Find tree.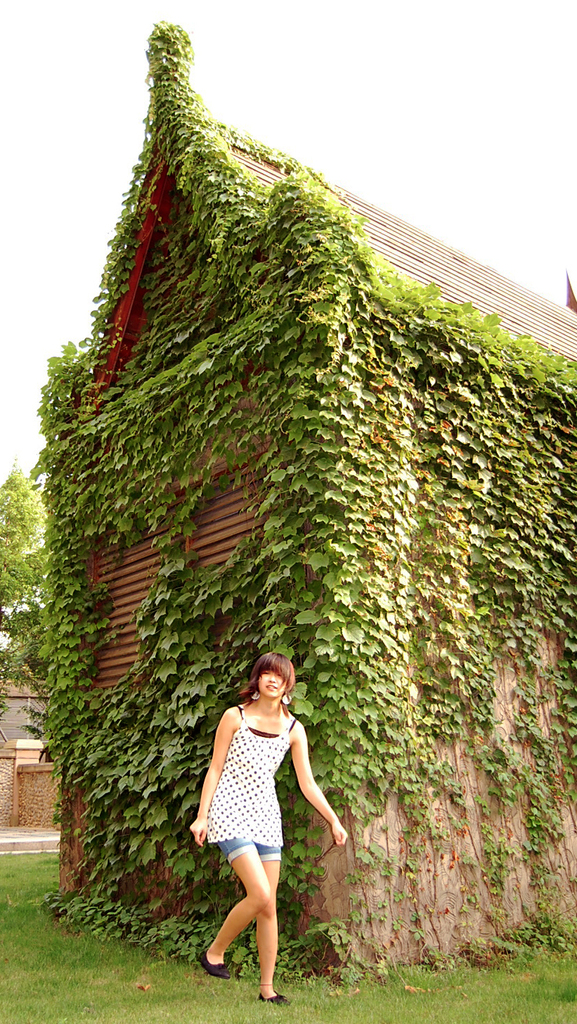
(x1=0, y1=464, x2=42, y2=678).
